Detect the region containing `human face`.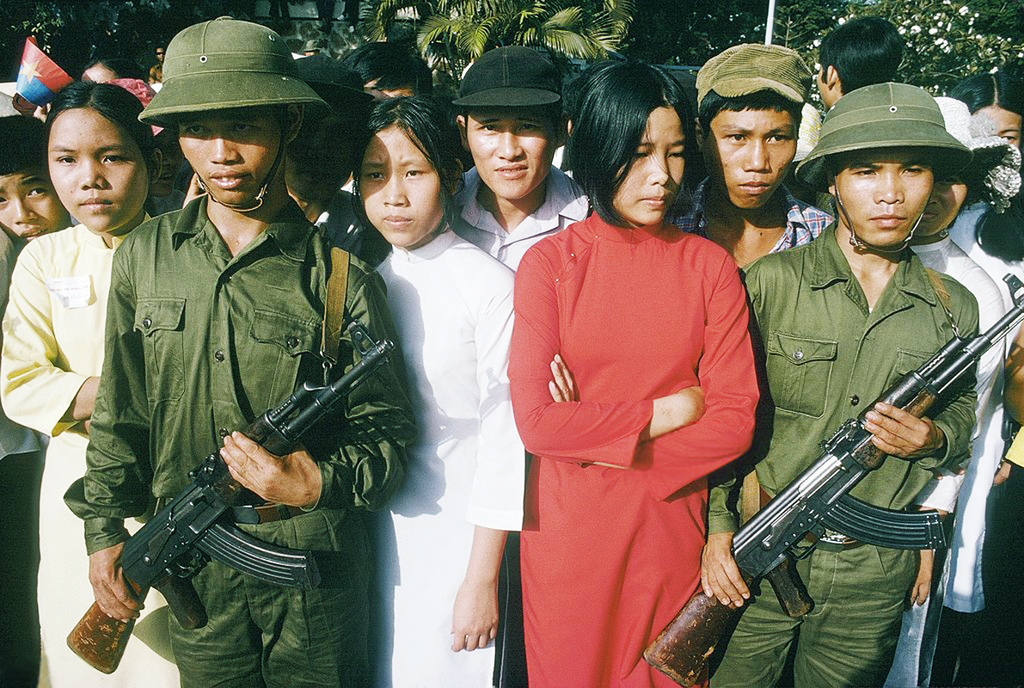
[x1=456, y1=108, x2=553, y2=197].
